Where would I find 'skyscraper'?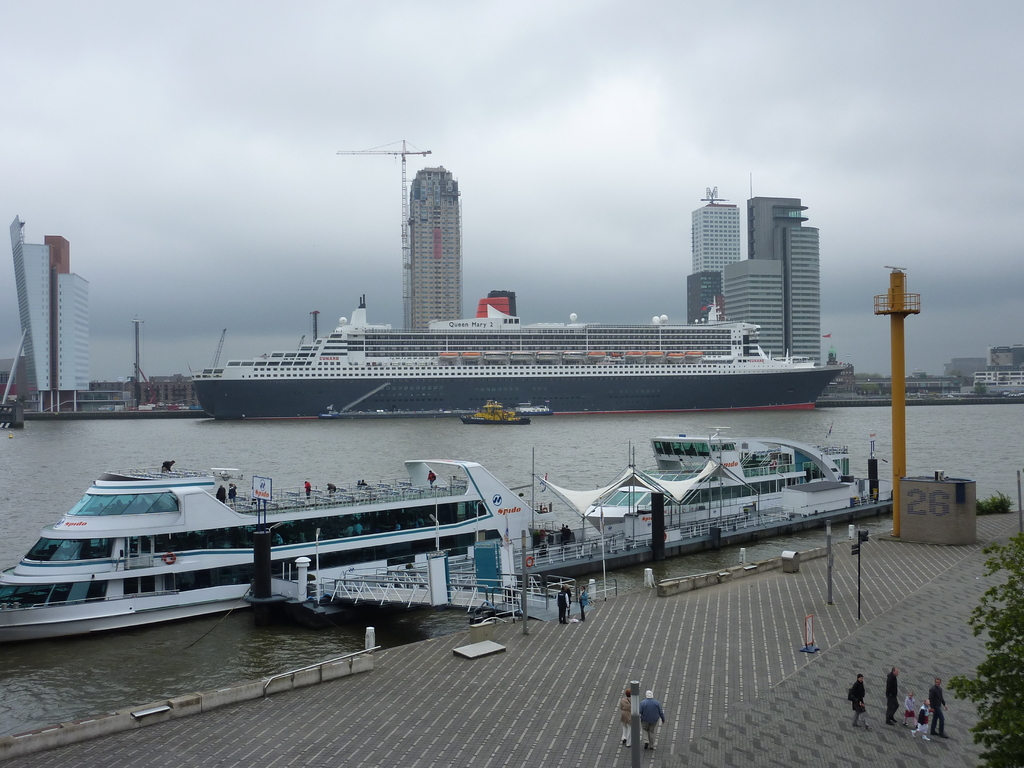
At crop(774, 227, 824, 362).
